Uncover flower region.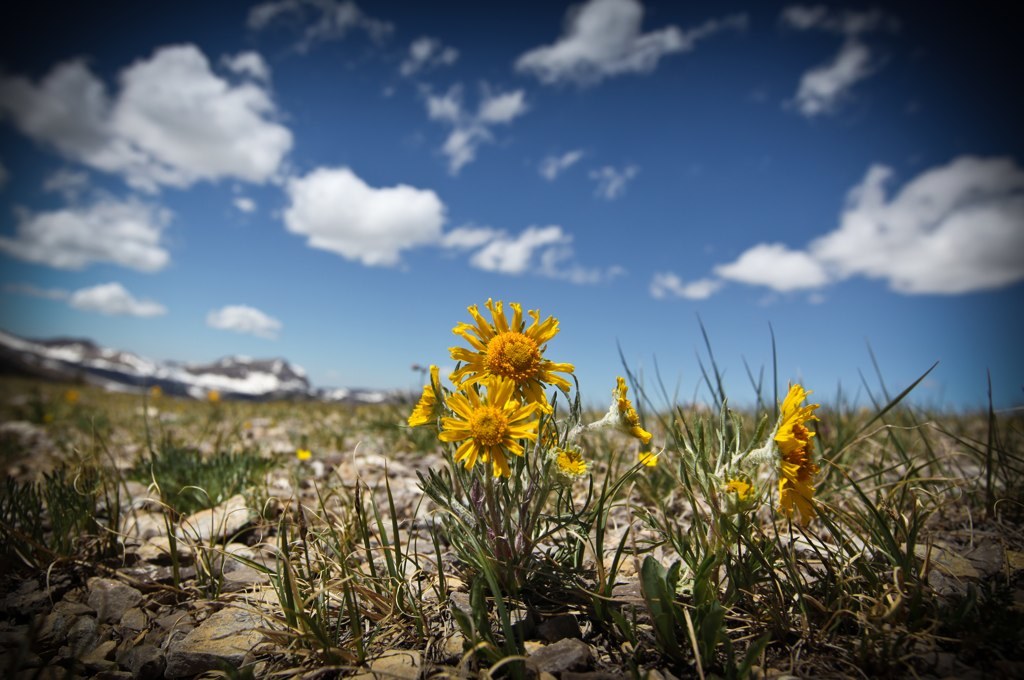
Uncovered: [left=766, top=383, right=819, bottom=533].
